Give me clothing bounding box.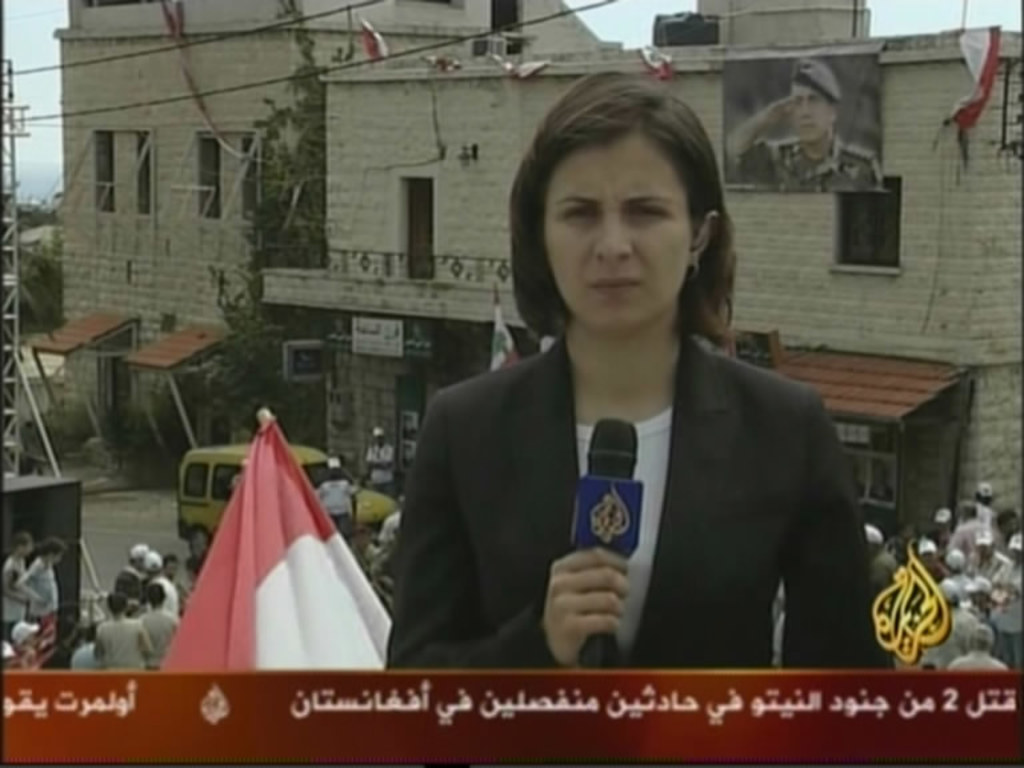
153 575 179 613.
